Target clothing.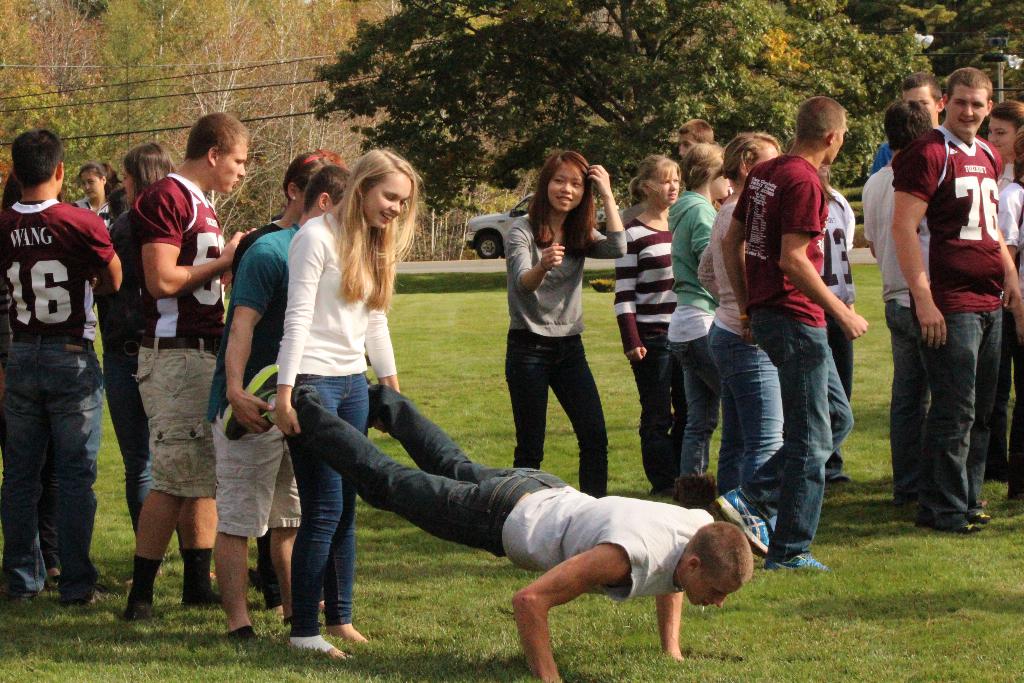
Target region: (left=895, top=120, right=1005, bottom=524).
